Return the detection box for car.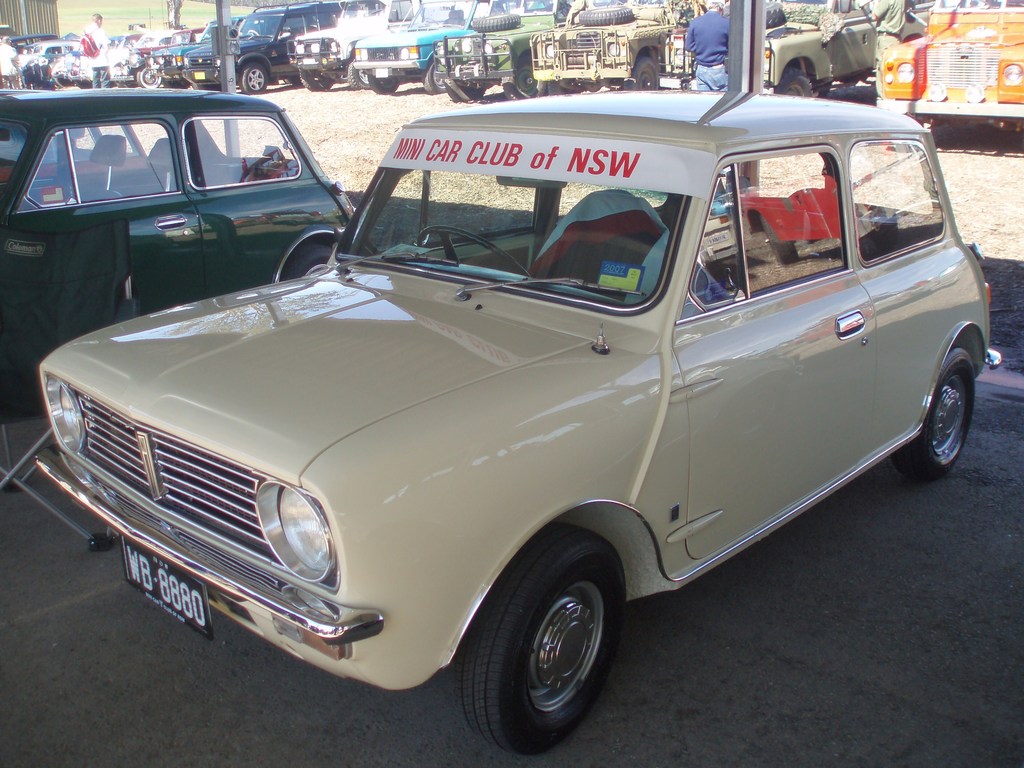
{"left": 0, "top": 92, "right": 370, "bottom": 421}.
